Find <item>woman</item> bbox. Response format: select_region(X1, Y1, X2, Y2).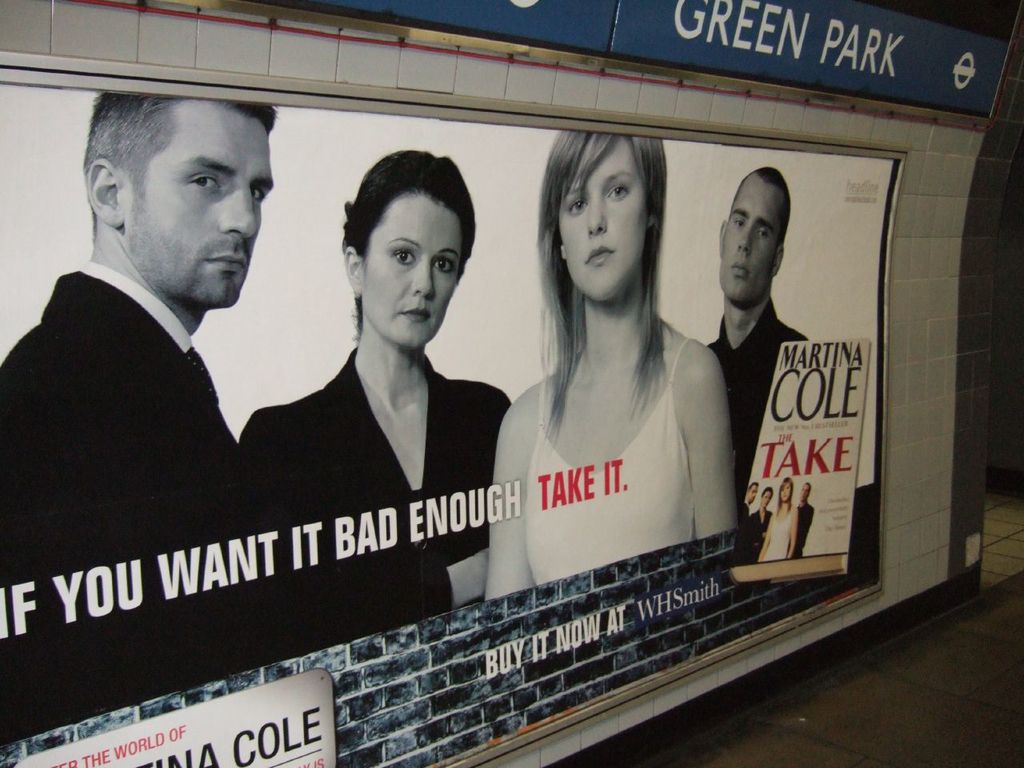
select_region(478, 123, 742, 598).
